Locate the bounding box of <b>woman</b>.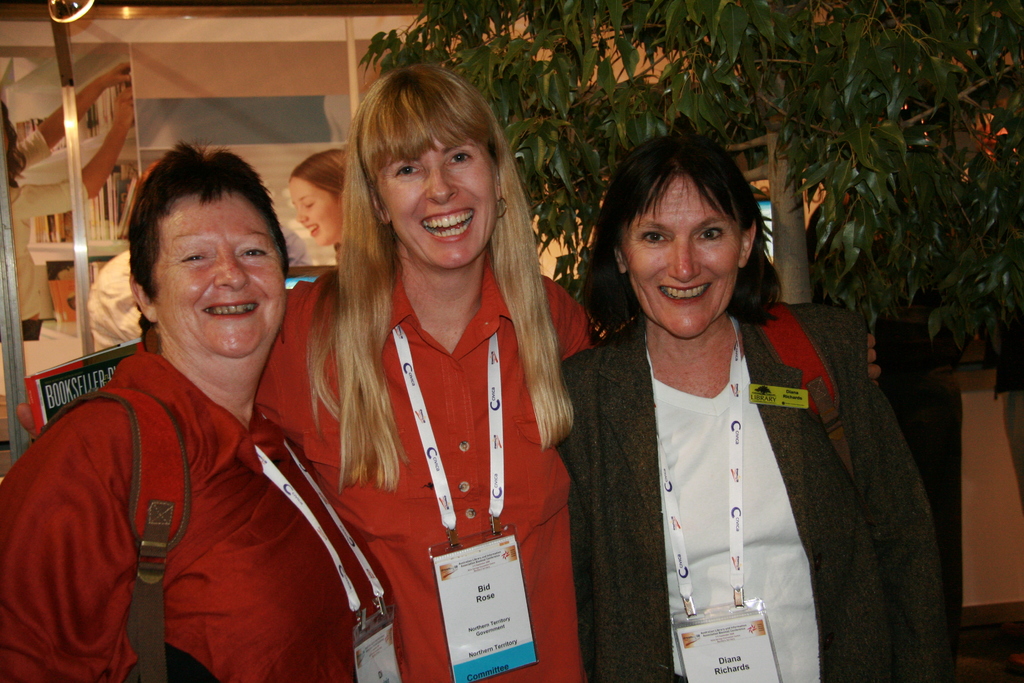
Bounding box: {"x1": 559, "y1": 142, "x2": 944, "y2": 666}.
